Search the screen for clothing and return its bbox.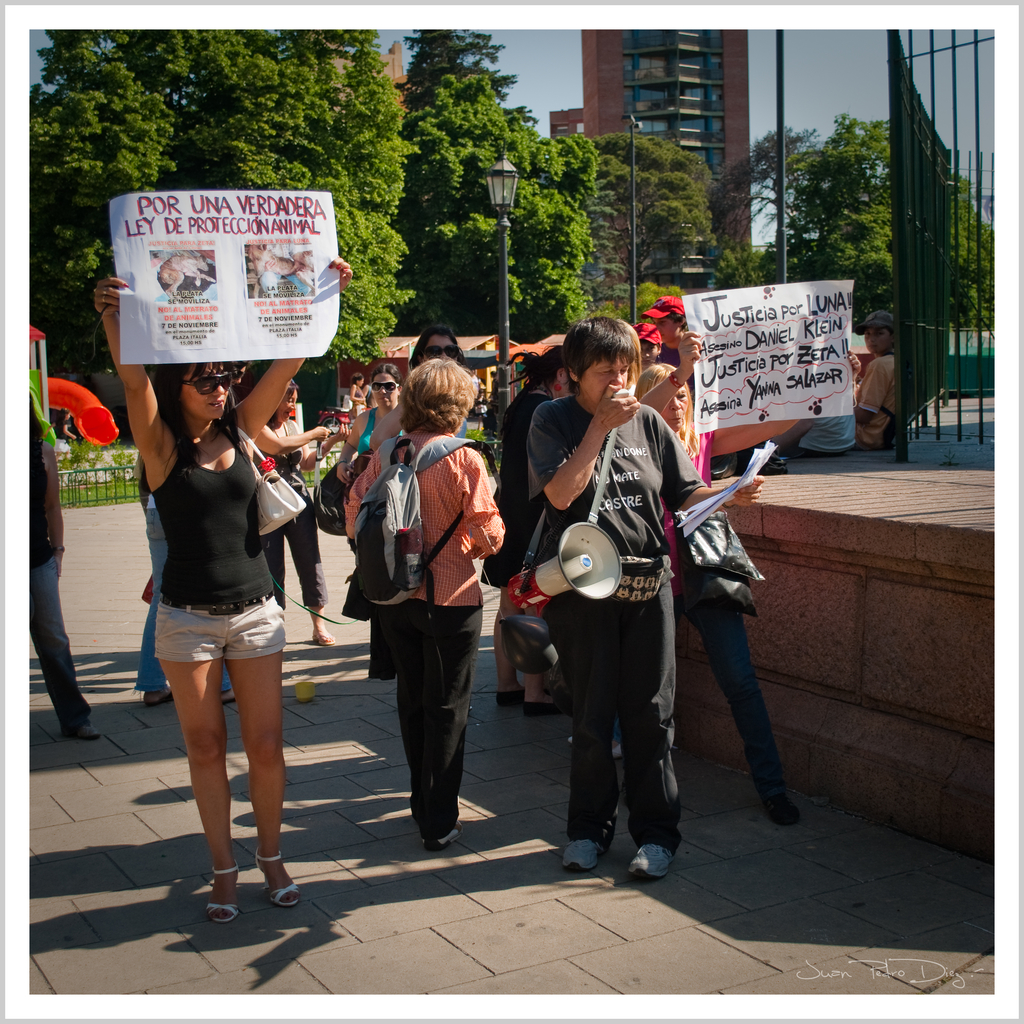
Found: bbox=(349, 383, 371, 420).
